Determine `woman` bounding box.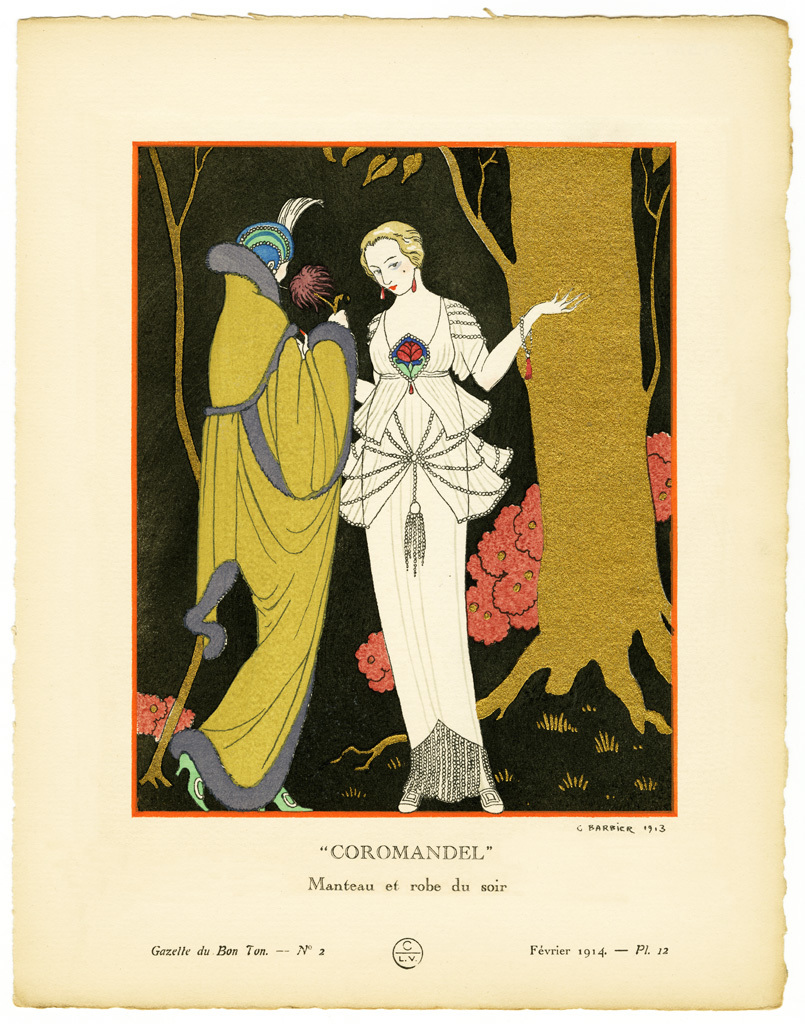
Determined: left=173, top=195, right=374, bottom=815.
